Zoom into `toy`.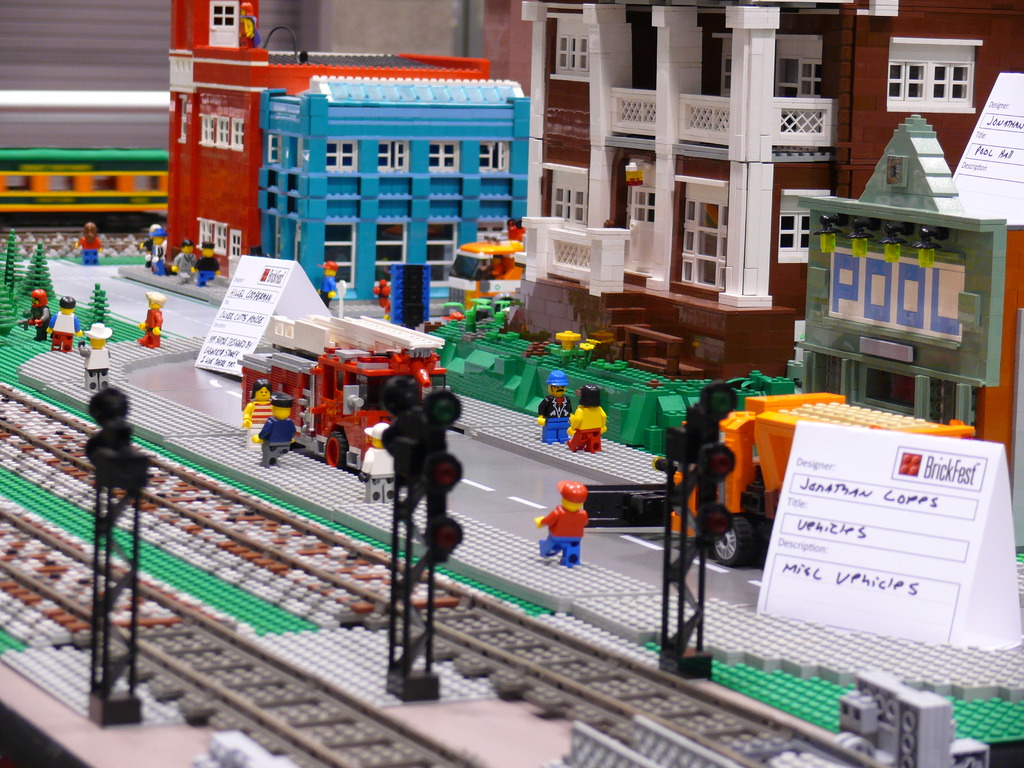
Zoom target: {"x1": 540, "y1": 372, "x2": 571, "y2": 442}.
